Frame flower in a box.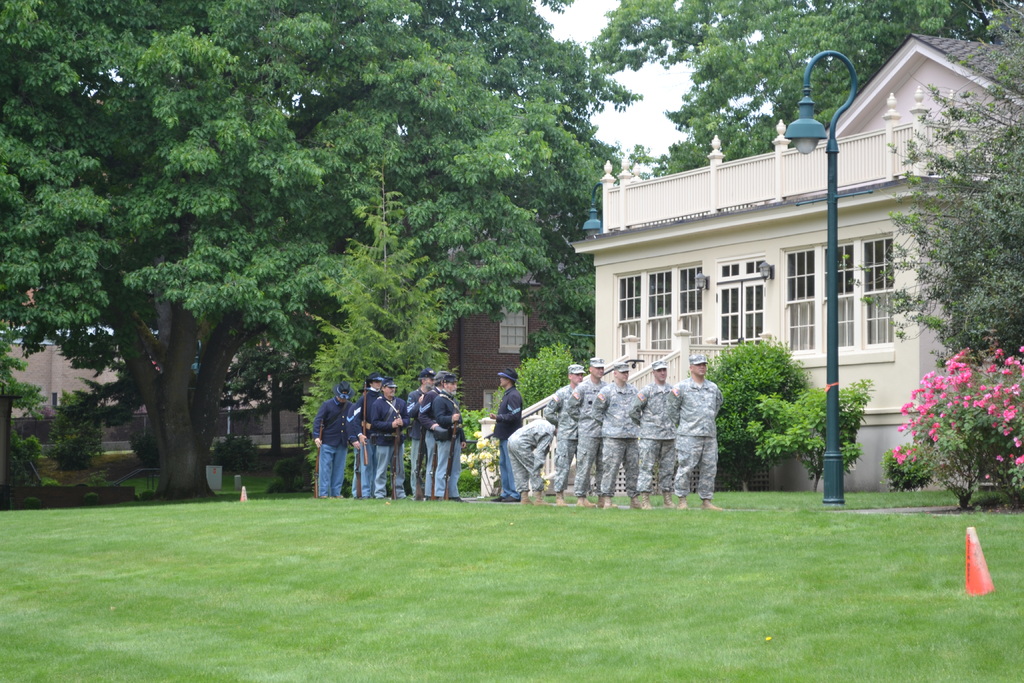
l=1004, t=356, r=1013, b=361.
